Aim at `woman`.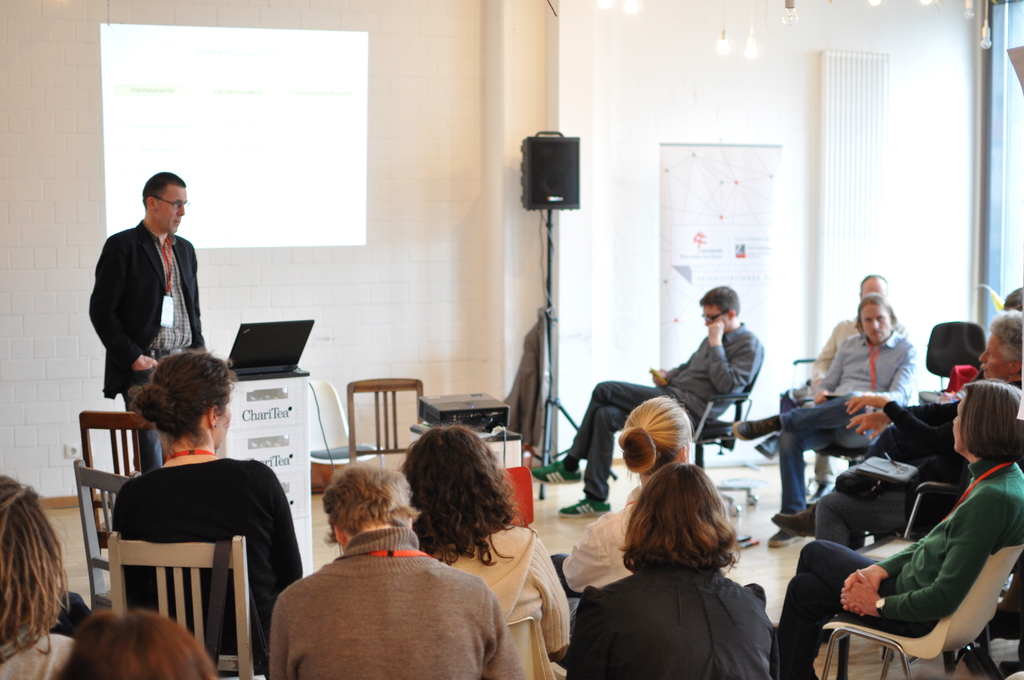
Aimed at box=[555, 392, 703, 595].
